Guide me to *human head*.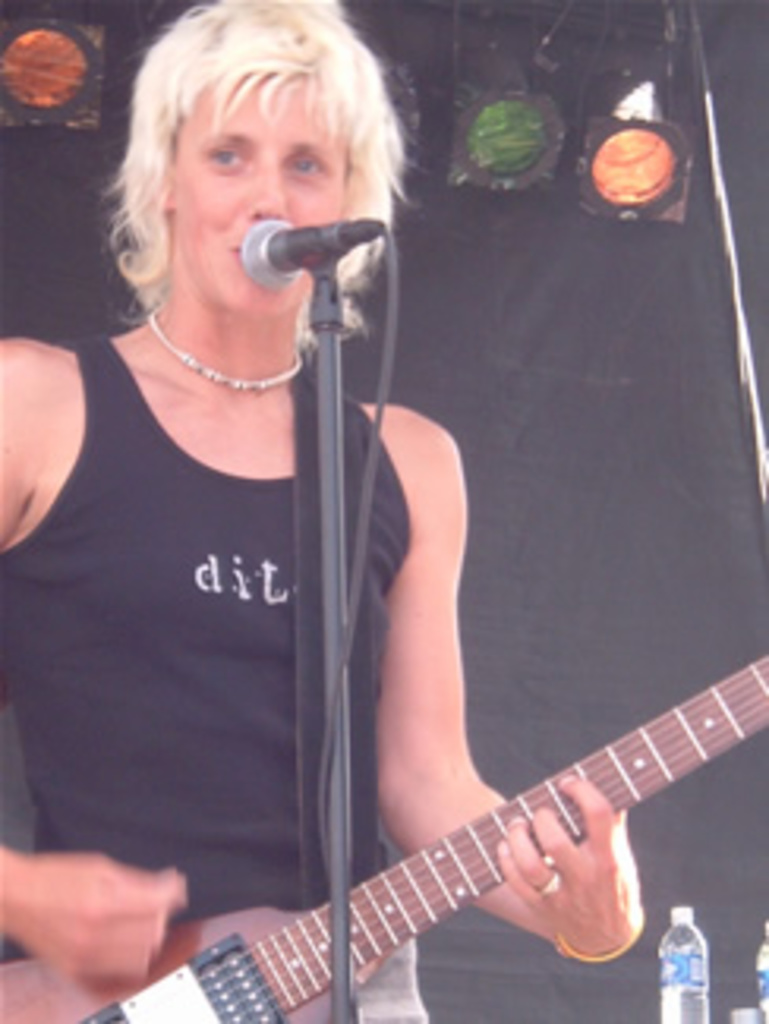
Guidance: Rect(101, 3, 407, 299).
